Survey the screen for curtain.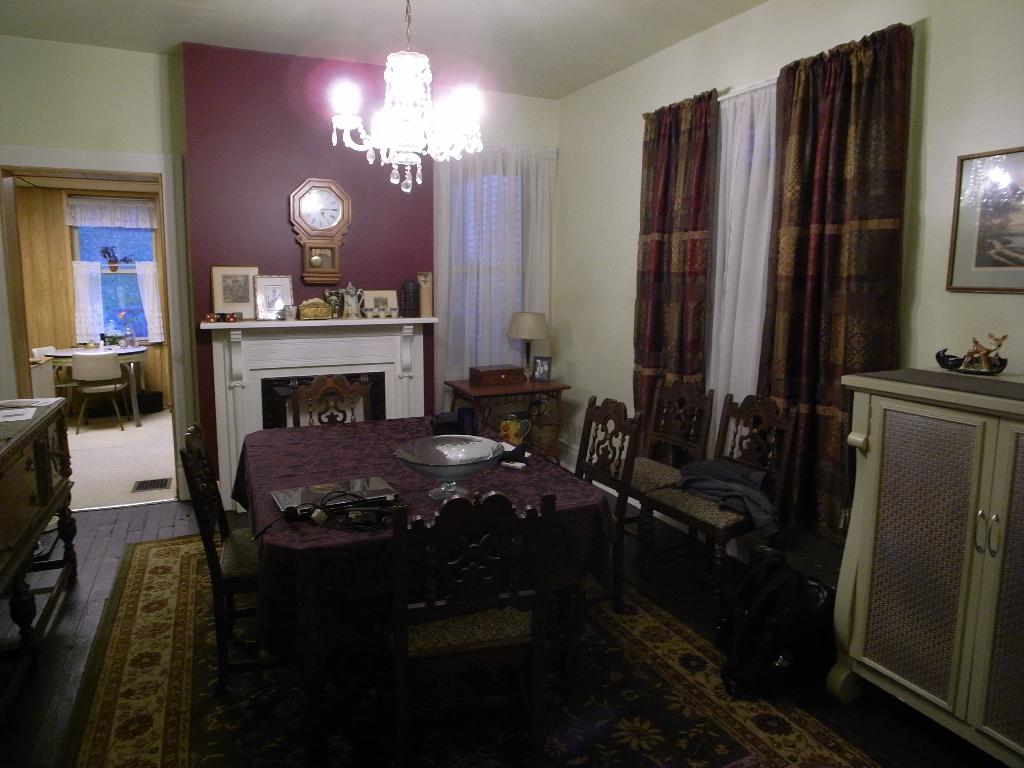
Survey found: l=692, t=82, r=776, b=460.
